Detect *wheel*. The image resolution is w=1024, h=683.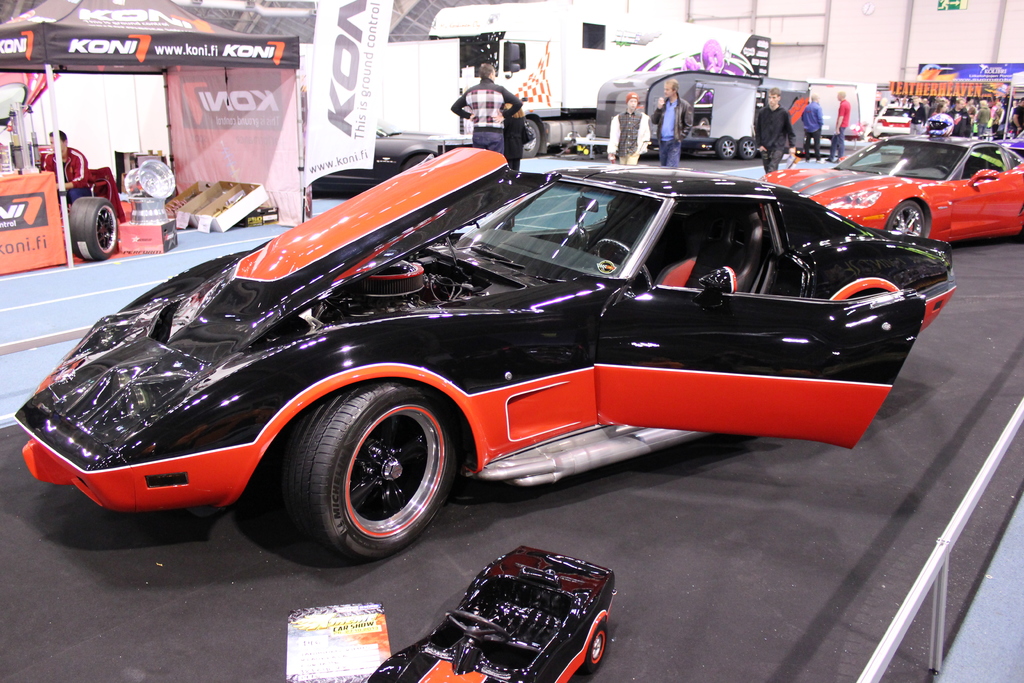
<box>598,236,653,281</box>.
